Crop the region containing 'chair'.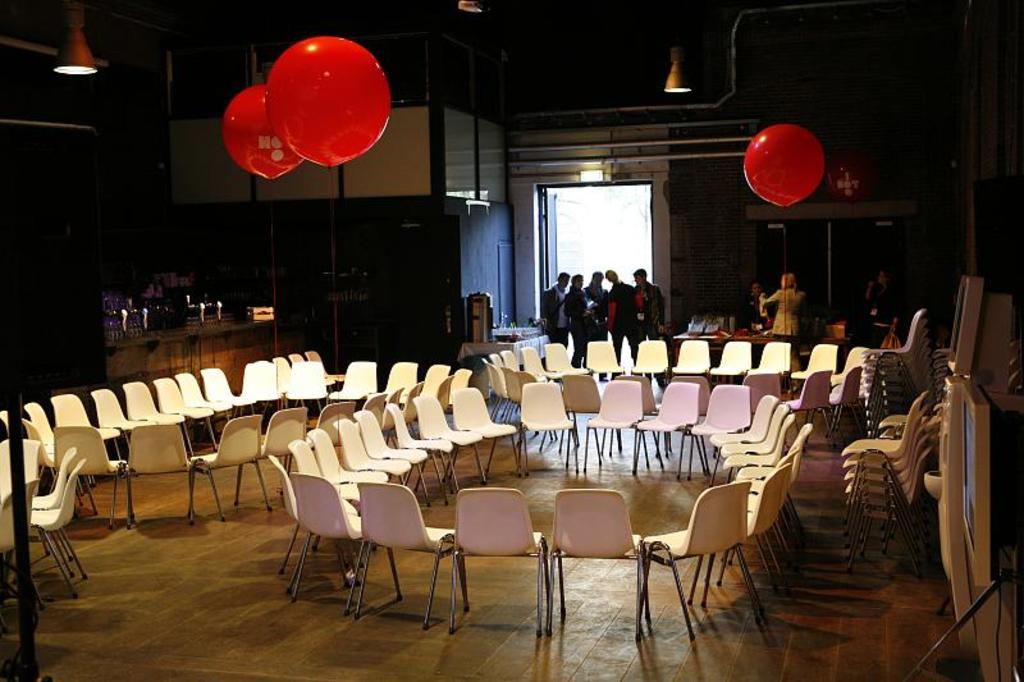
Crop region: region(93, 393, 143, 435).
